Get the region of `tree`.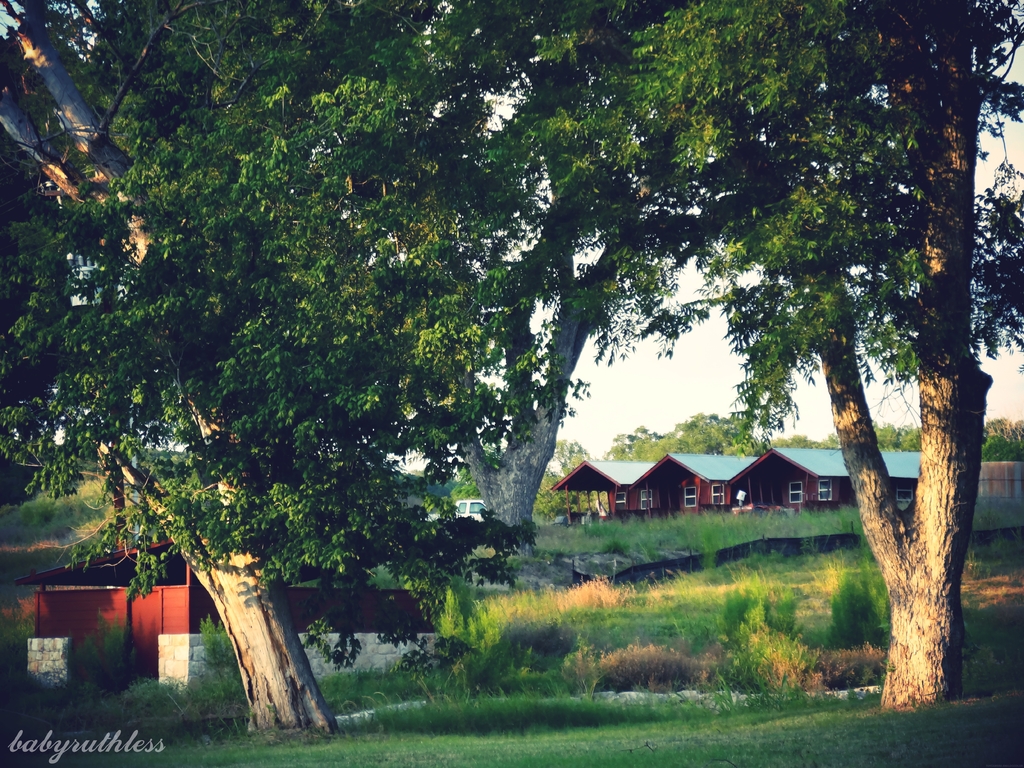
bbox=(490, 0, 1023, 717).
